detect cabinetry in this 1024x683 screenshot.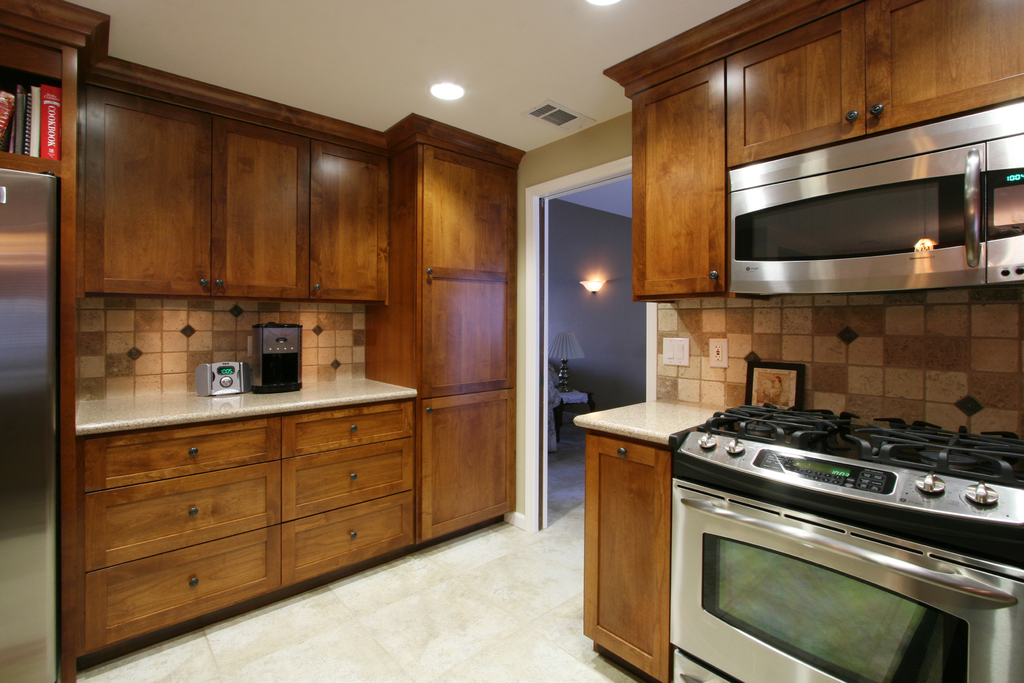
Detection: (left=83, top=86, right=392, bottom=304).
